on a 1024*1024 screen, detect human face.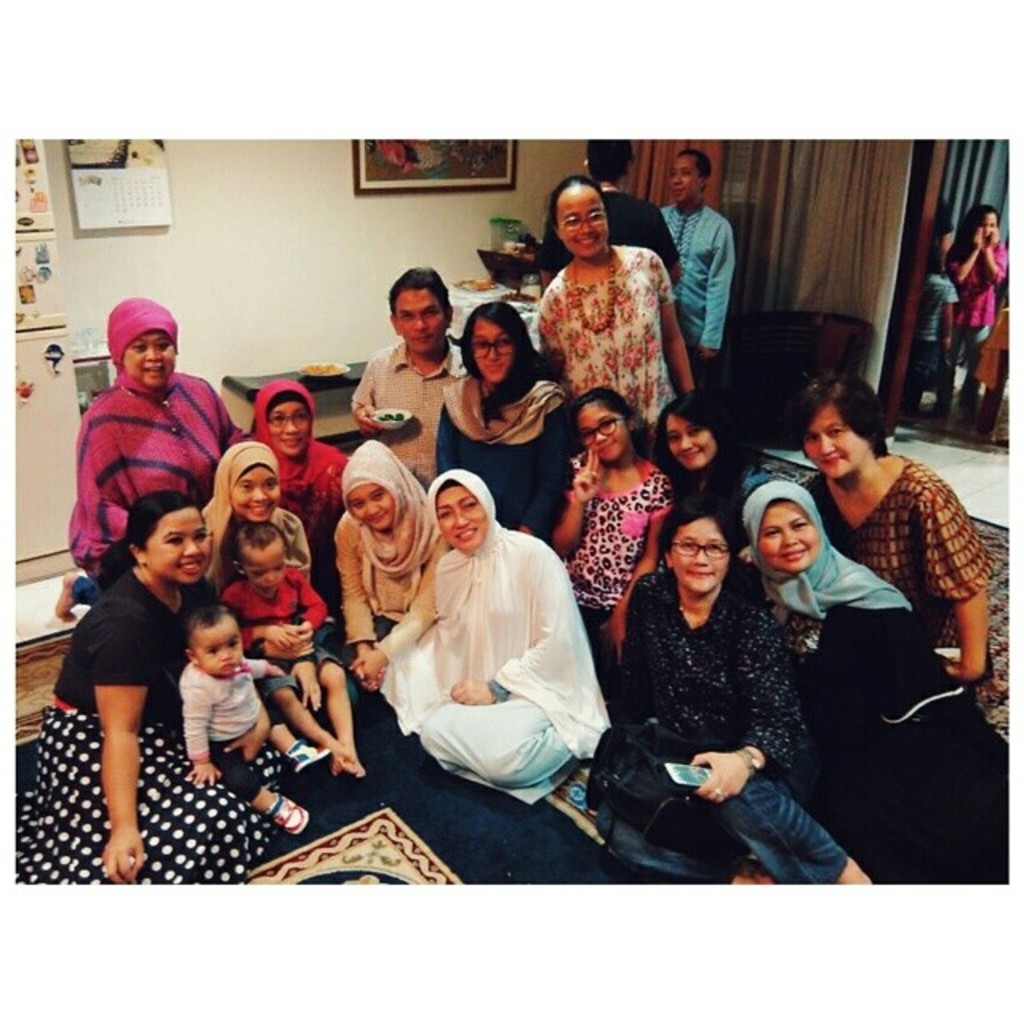
(left=200, top=629, right=245, bottom=677).
